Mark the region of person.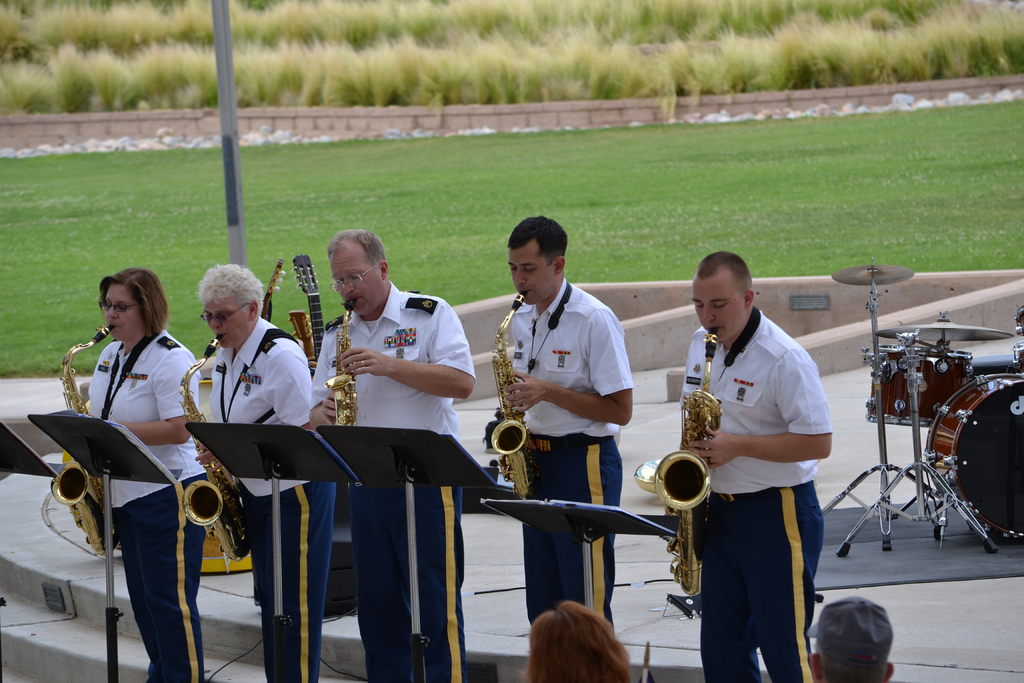
Region: bbox(309, 233, 479, 682).
